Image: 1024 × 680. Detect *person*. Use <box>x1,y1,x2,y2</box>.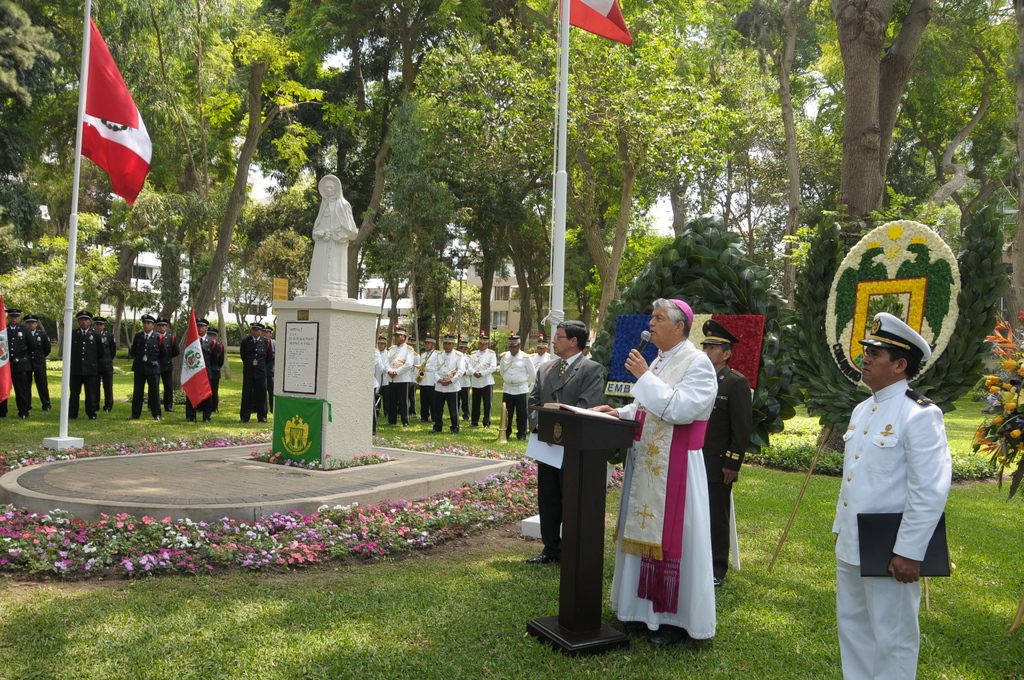
<box>414,339,440,423</box>.
